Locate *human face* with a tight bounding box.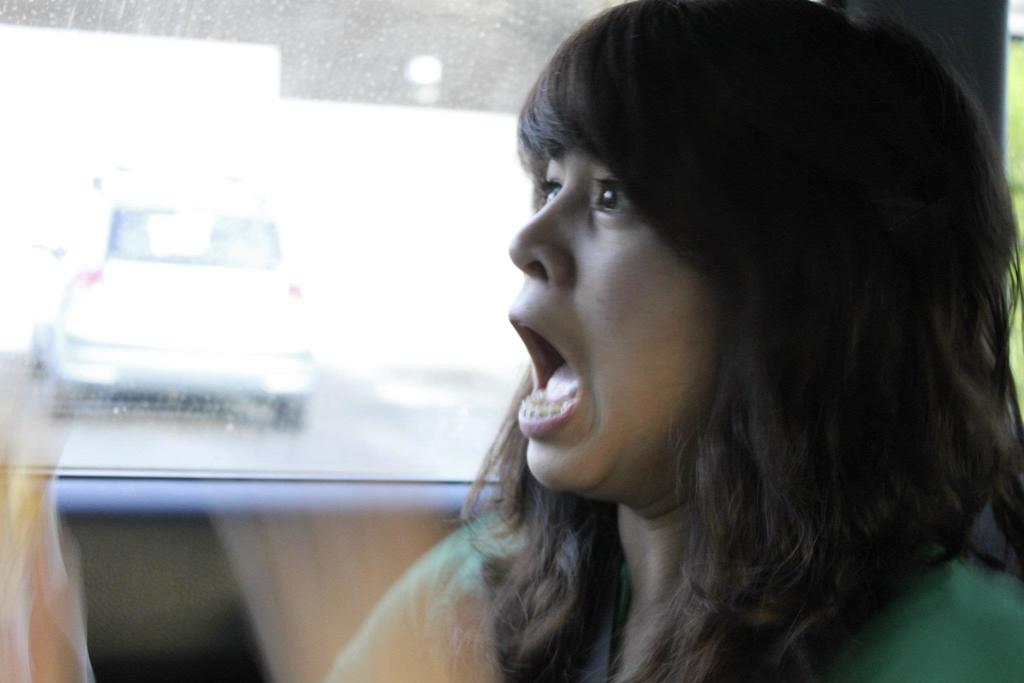
x1=508, y1=146, x2=721, y2=490.
